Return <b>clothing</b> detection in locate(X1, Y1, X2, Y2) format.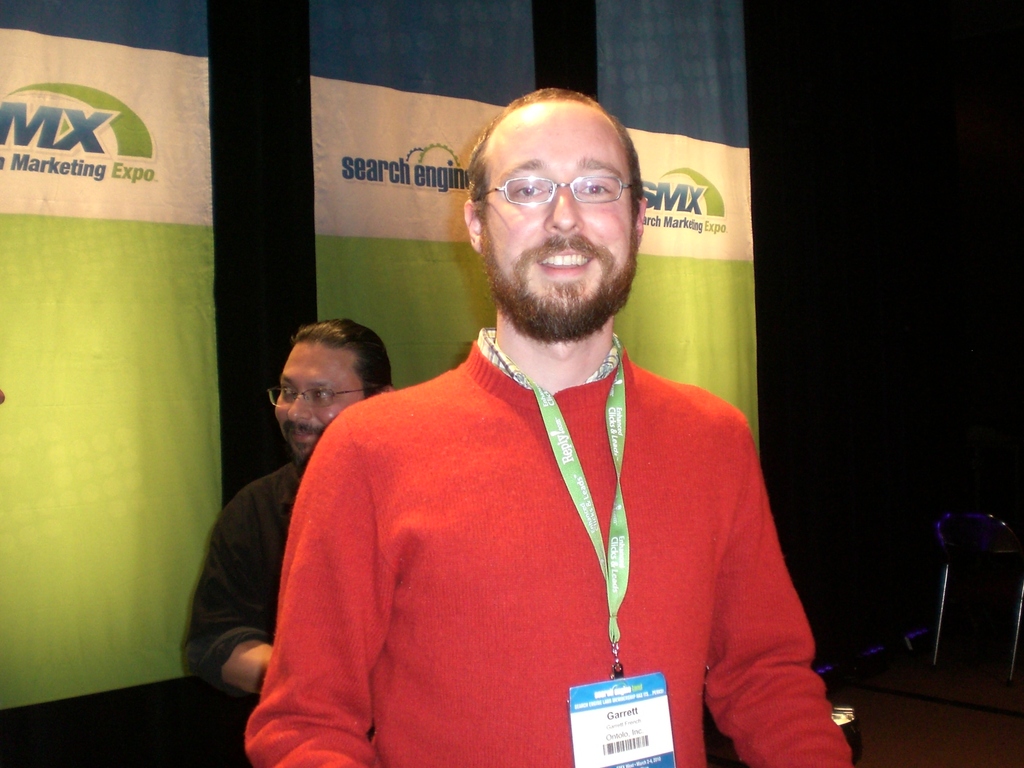
locate(237, 356, 854, 762).
